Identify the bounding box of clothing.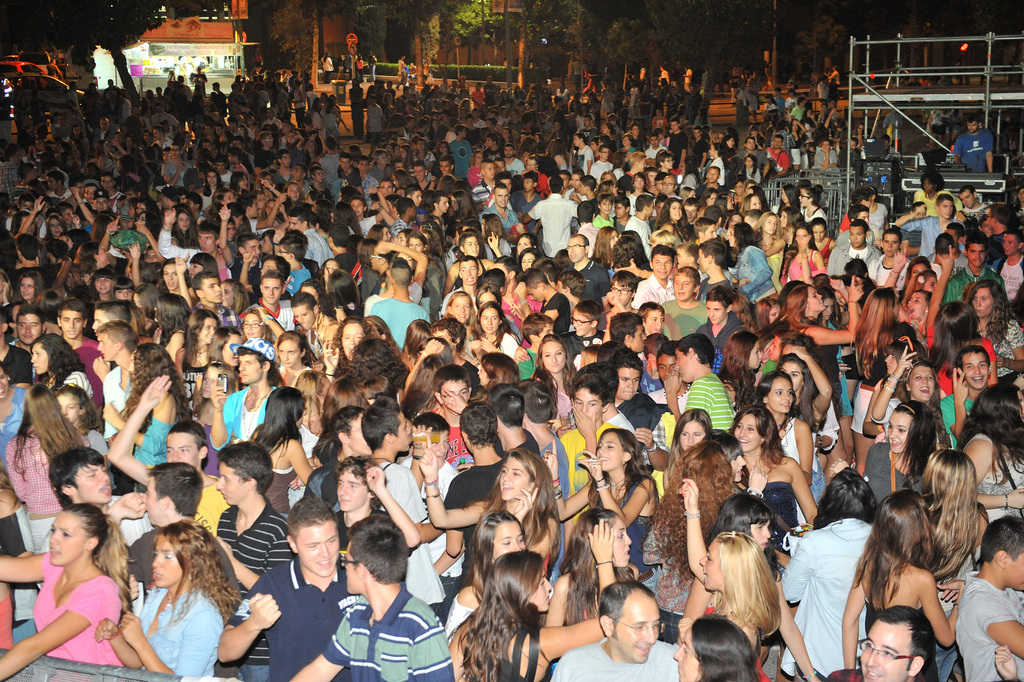
select_region(26, 549, 116, 659).
